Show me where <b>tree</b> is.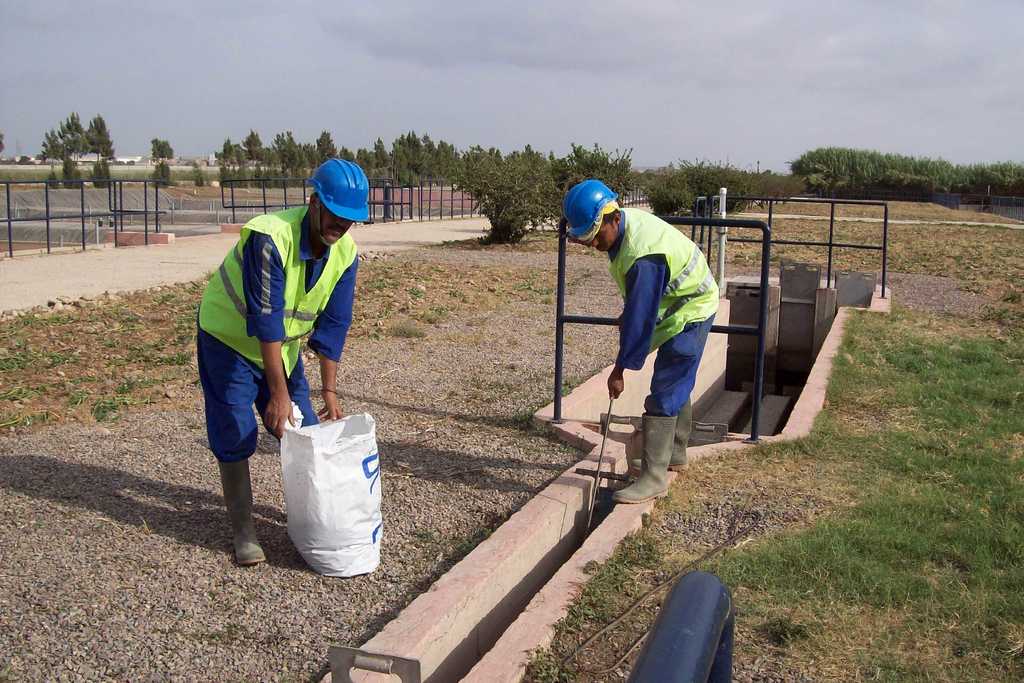
<b>tree</b> is at rect(193, 161, 207, 186).
